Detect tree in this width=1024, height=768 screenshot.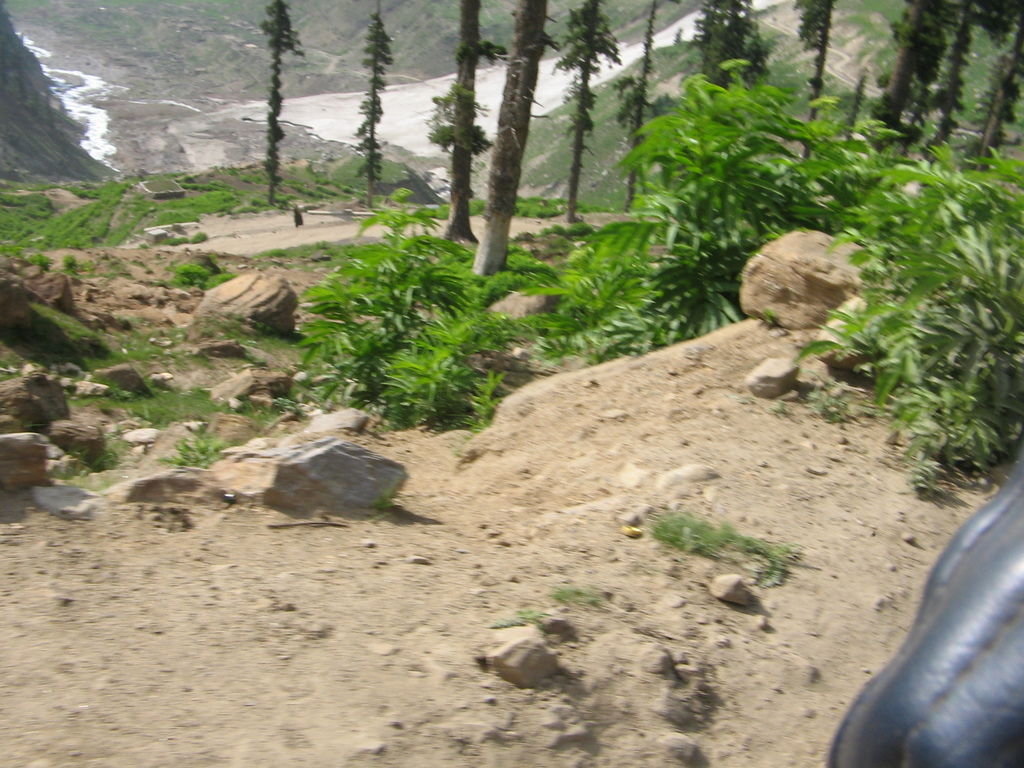
Detection: 684,0,774,103.
